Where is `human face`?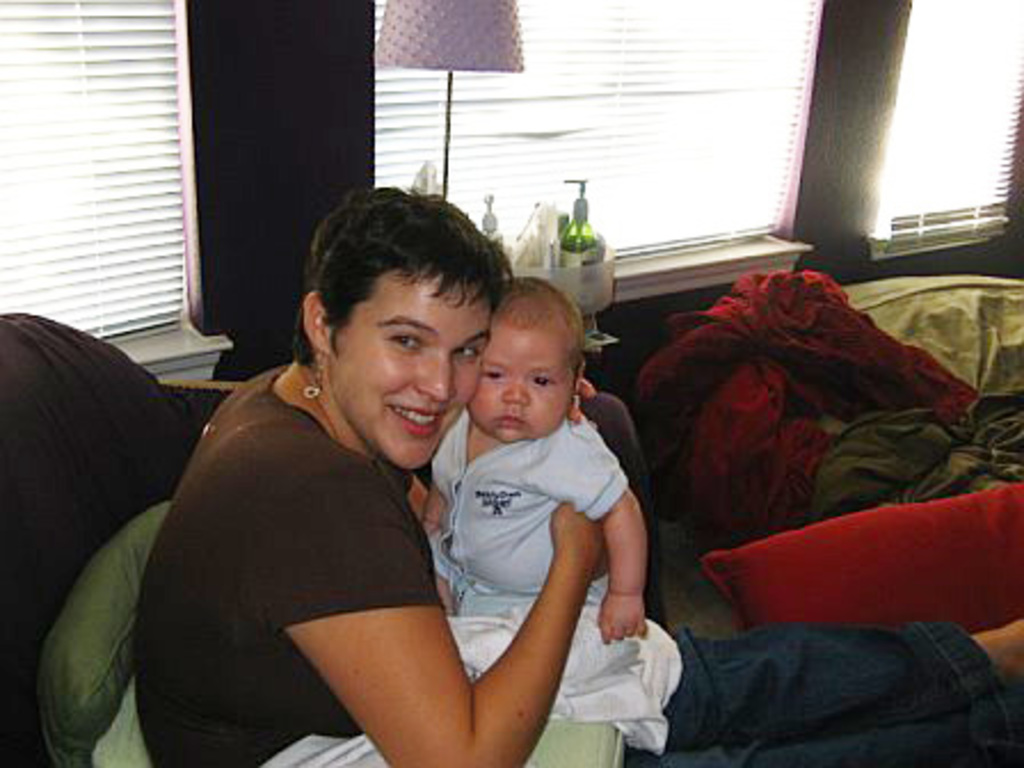
rect(464, 309, 571, 443).
